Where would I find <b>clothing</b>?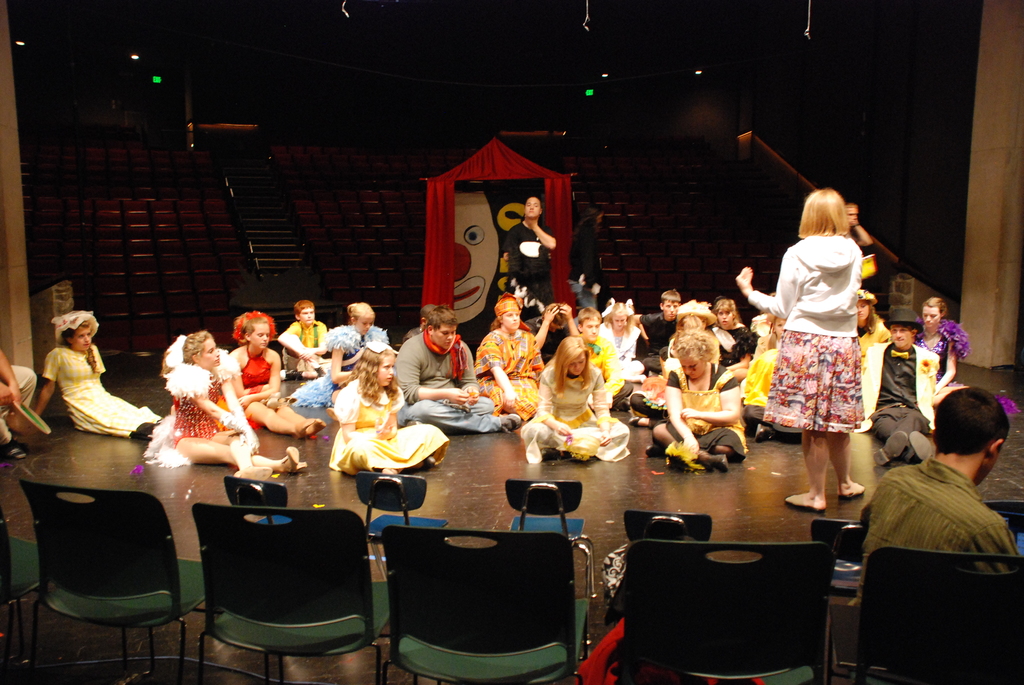
At crop(715, 316, 764, 368).
